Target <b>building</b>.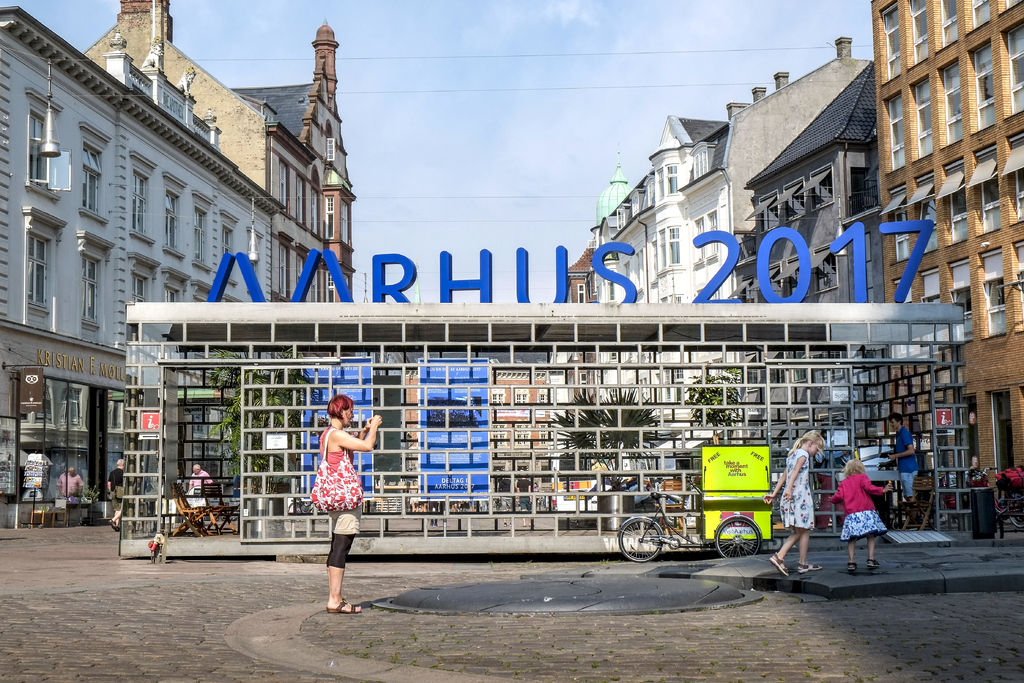
Target region: (594,119,730,308).
